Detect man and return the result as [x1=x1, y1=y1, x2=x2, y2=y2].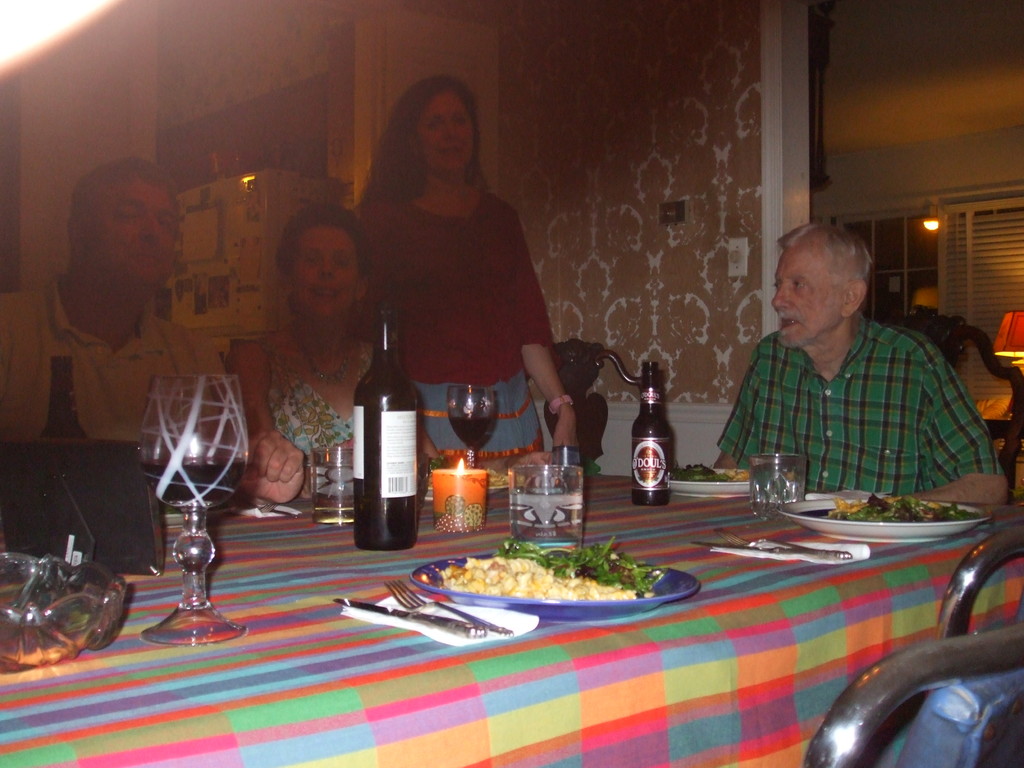
[x1=0, y1=157, x2=309, y2=507].
